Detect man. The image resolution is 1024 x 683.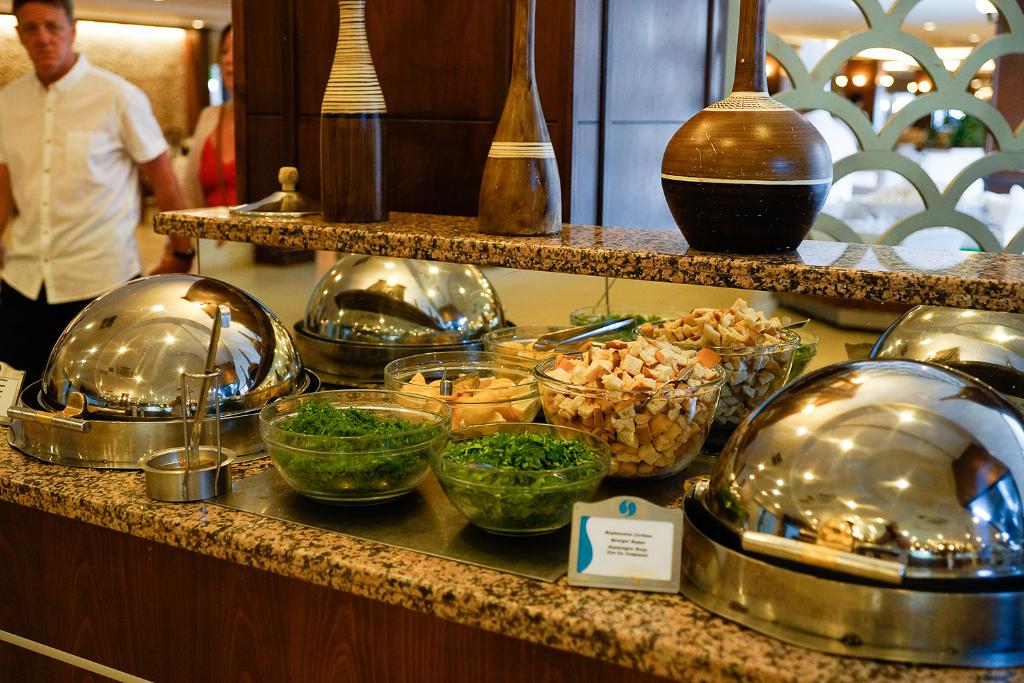
l=803, t=106, r=856, b=197.
